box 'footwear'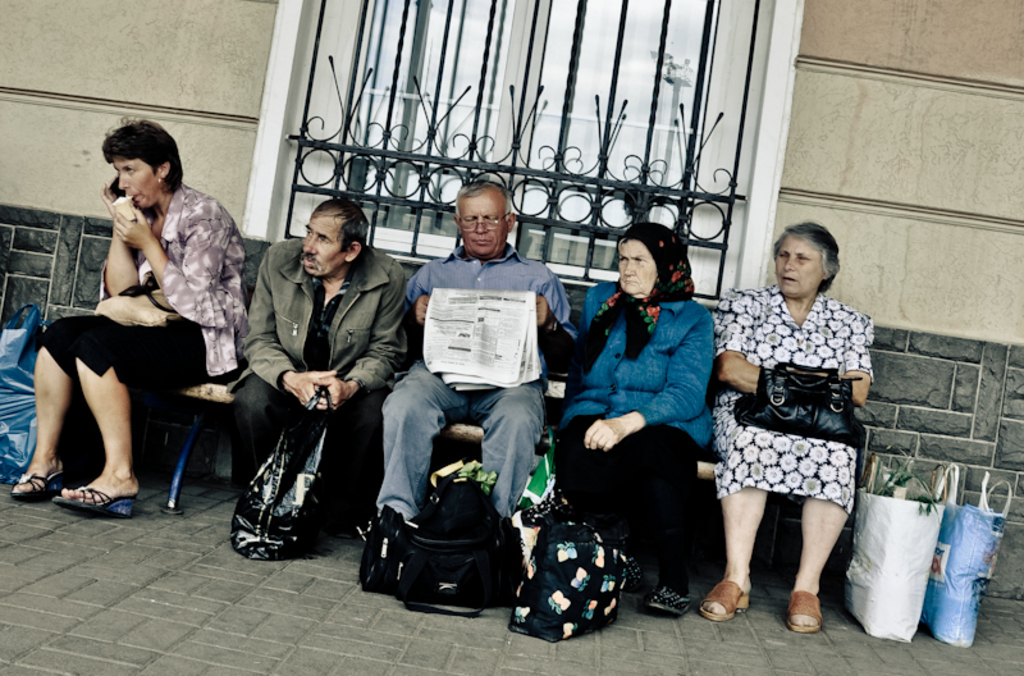
<box>787,584,826,638</box>
